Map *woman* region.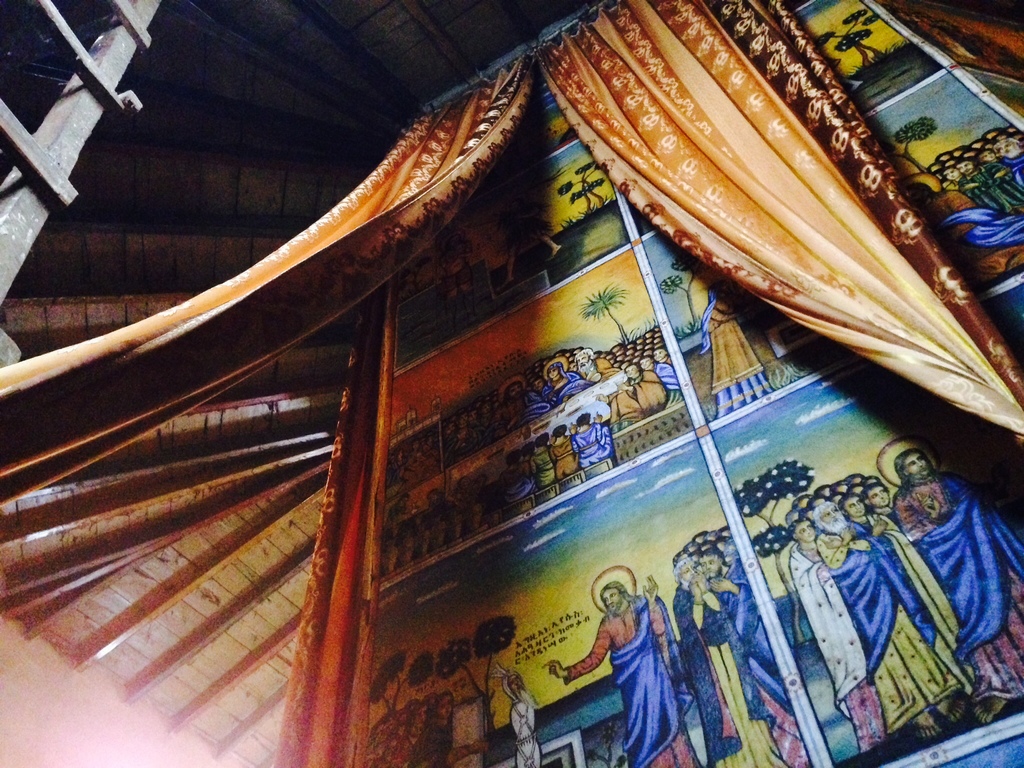
Mapped to bbox(392, 704, 431, 767).
